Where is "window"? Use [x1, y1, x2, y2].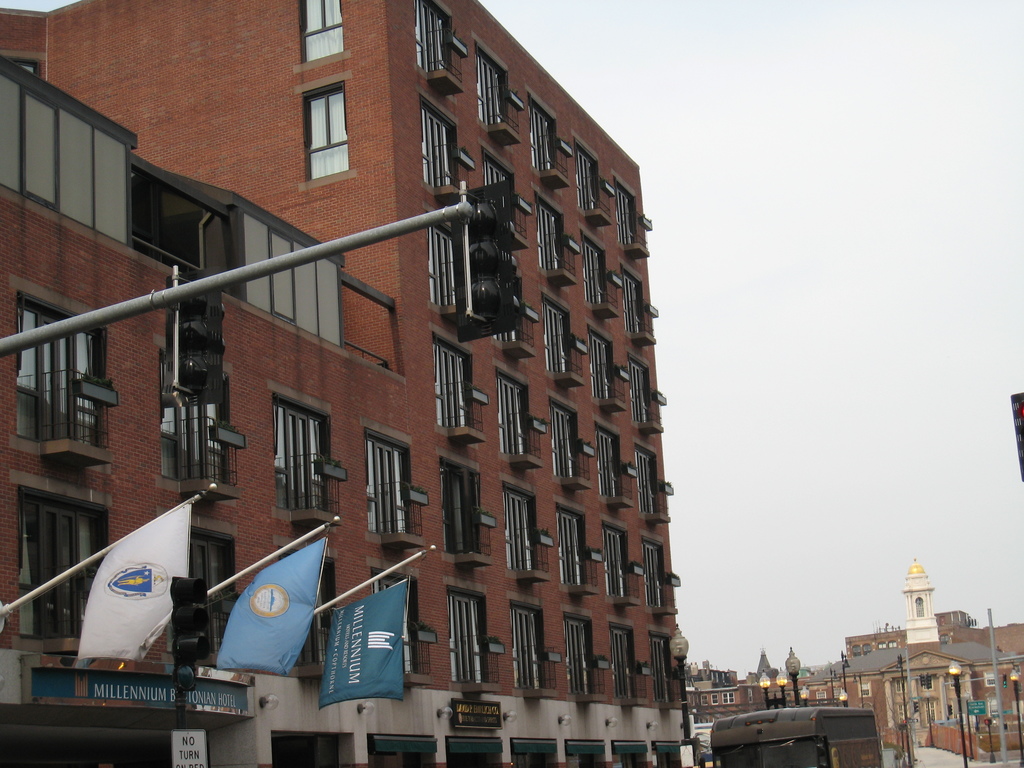
[591, 325, 624, 410].
